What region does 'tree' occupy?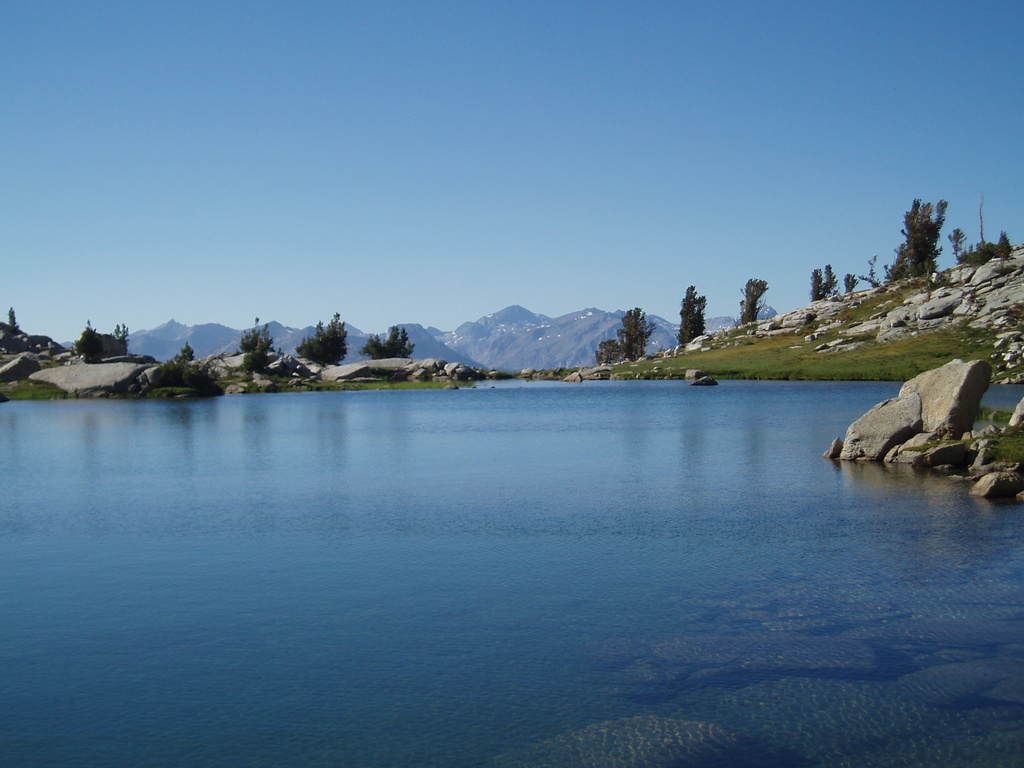
{"left": 616, "top": 306, "right": 664, "bottom": 360}.
